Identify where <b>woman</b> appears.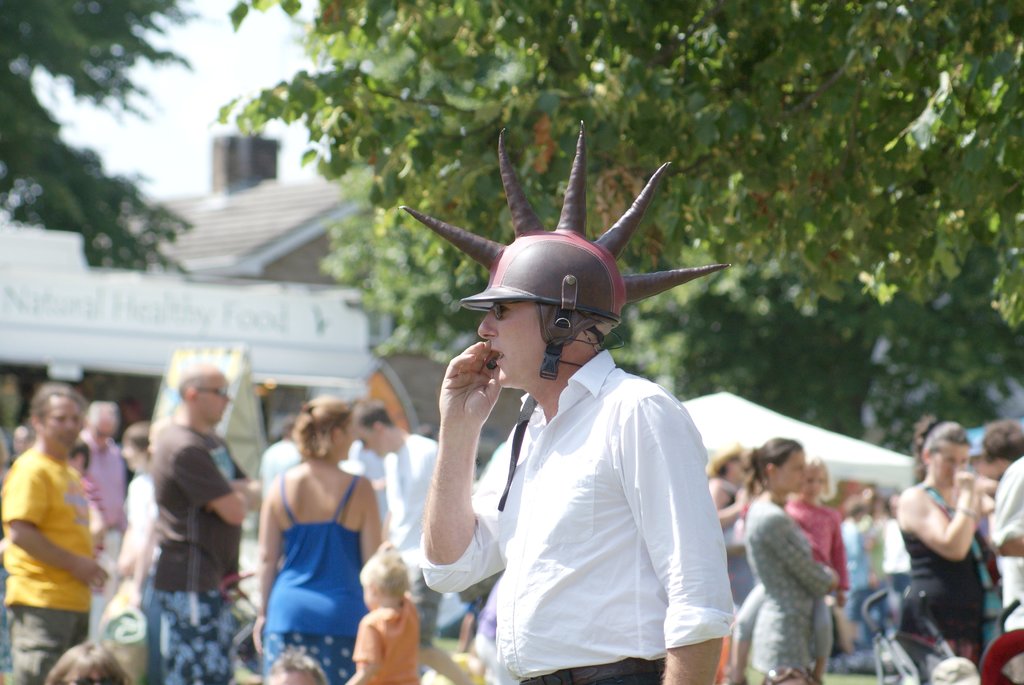
Appears at {"x1": 900, "y1": 417, "x2": 1007, "y2": 684}.
